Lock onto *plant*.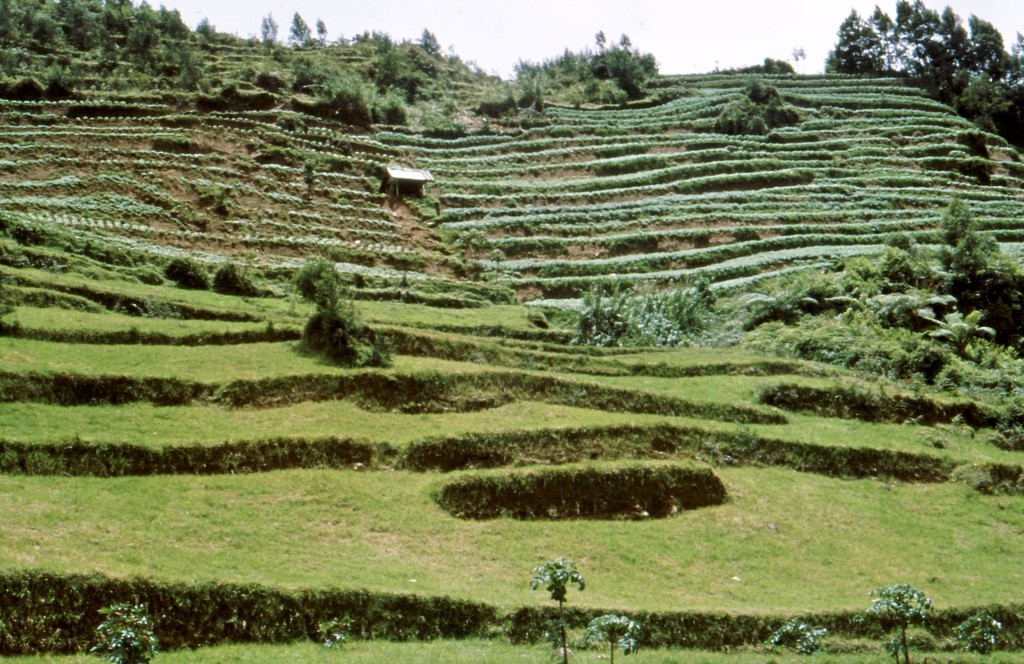
Locked: bbox(947, 609, 993, 658).
